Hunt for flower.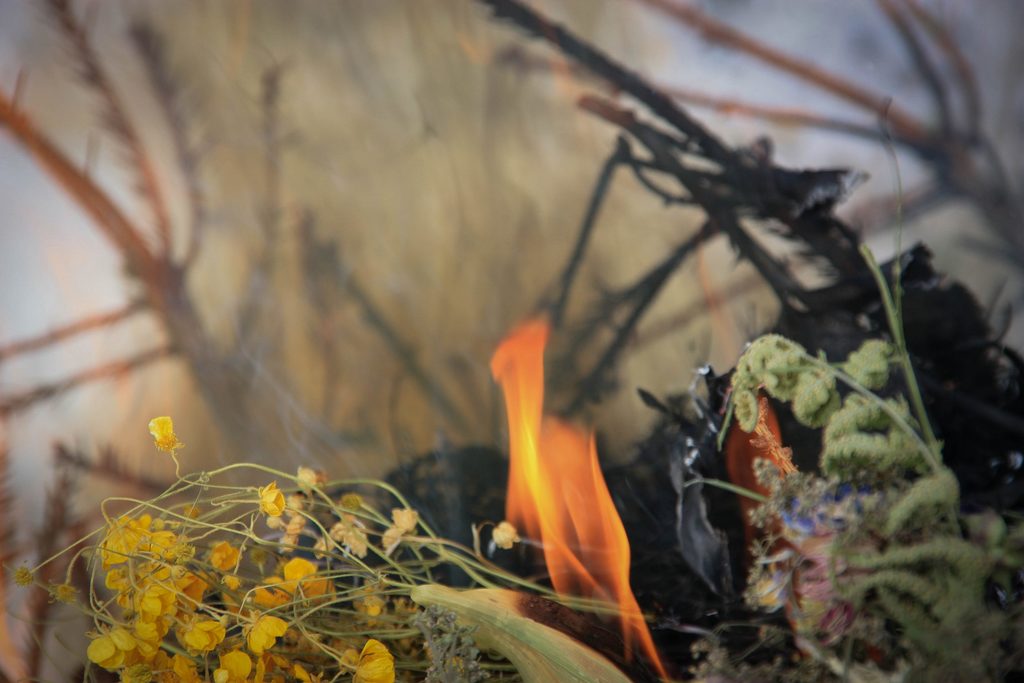
Hunted down at [350, 635, 396, 682].
